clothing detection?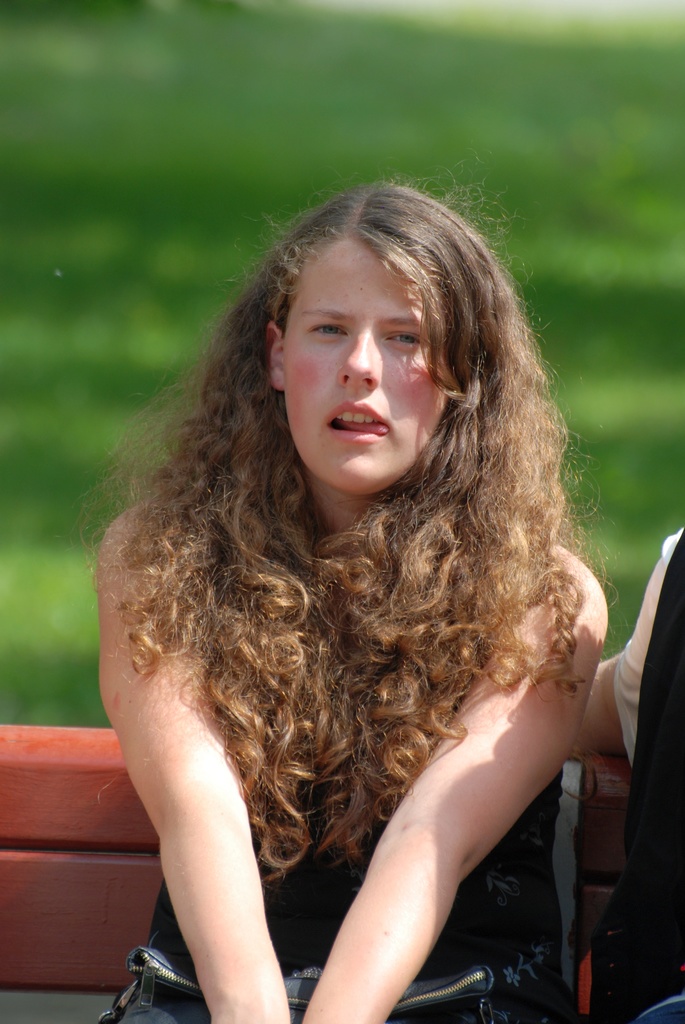
x1=130 y1=627 x2=553 y2=1004
